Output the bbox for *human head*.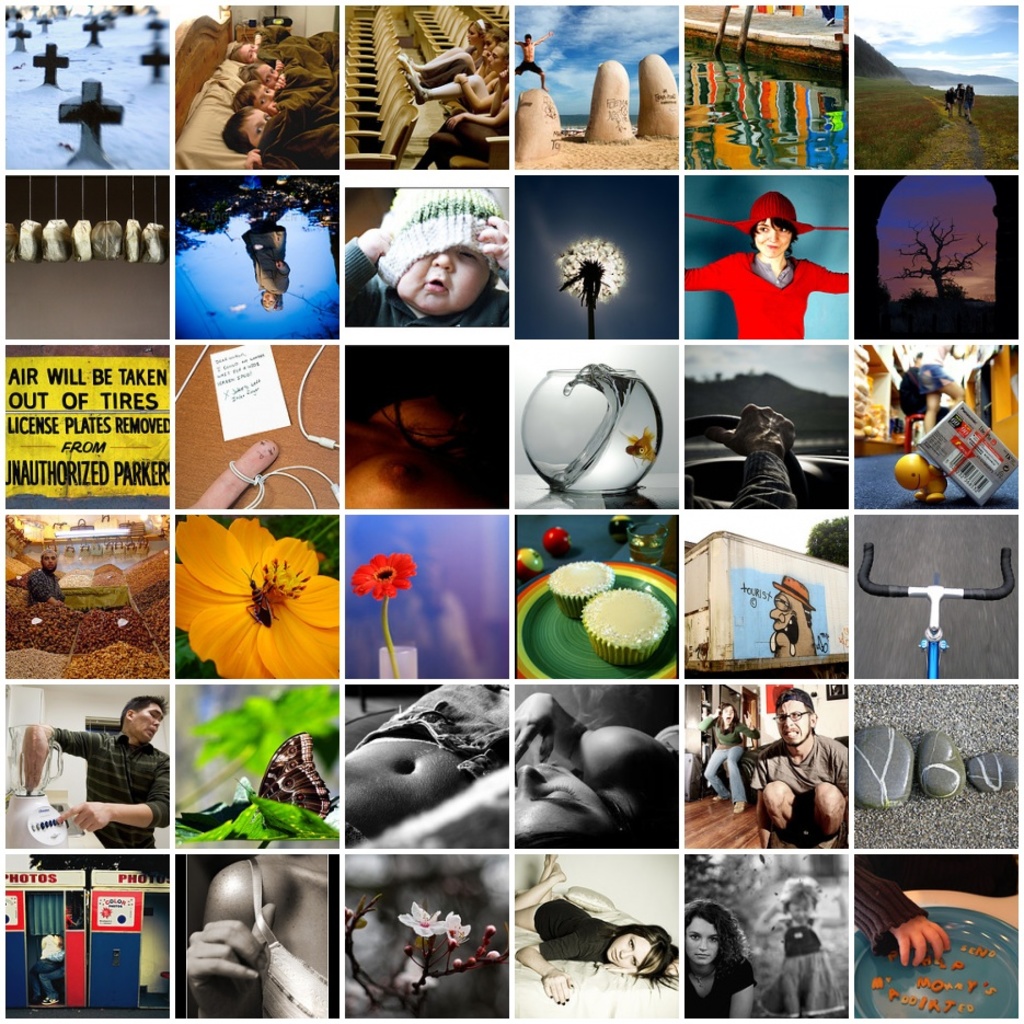
box=[463, 20, 492, 43].
